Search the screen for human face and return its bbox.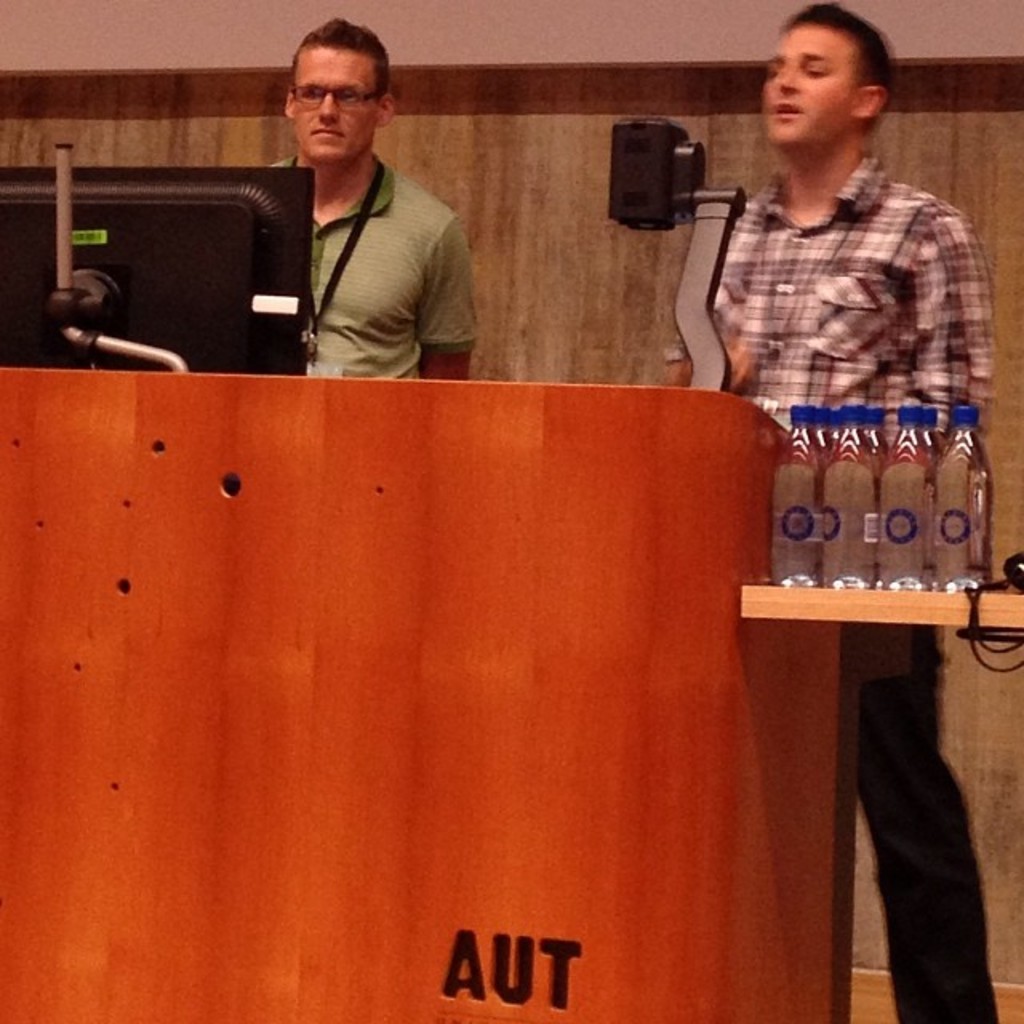
Found: bbox(760, 22, 859, 155).
